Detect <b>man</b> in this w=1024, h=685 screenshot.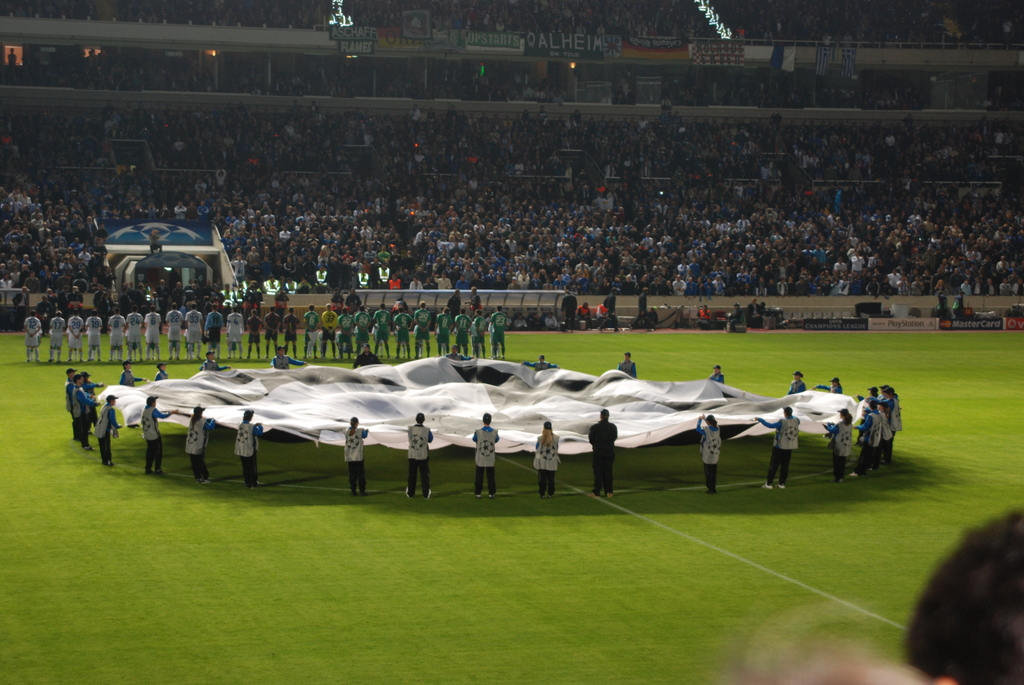
Detection: 171/275/183/299.
